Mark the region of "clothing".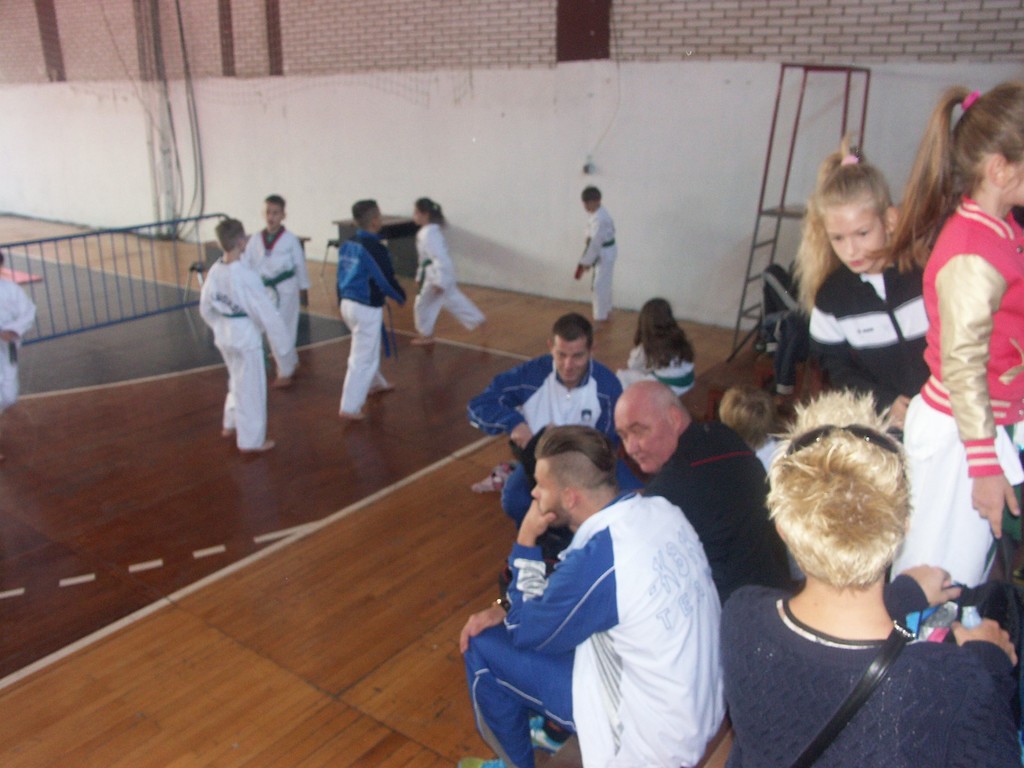
Region: region(815, 264, 963, 446).
